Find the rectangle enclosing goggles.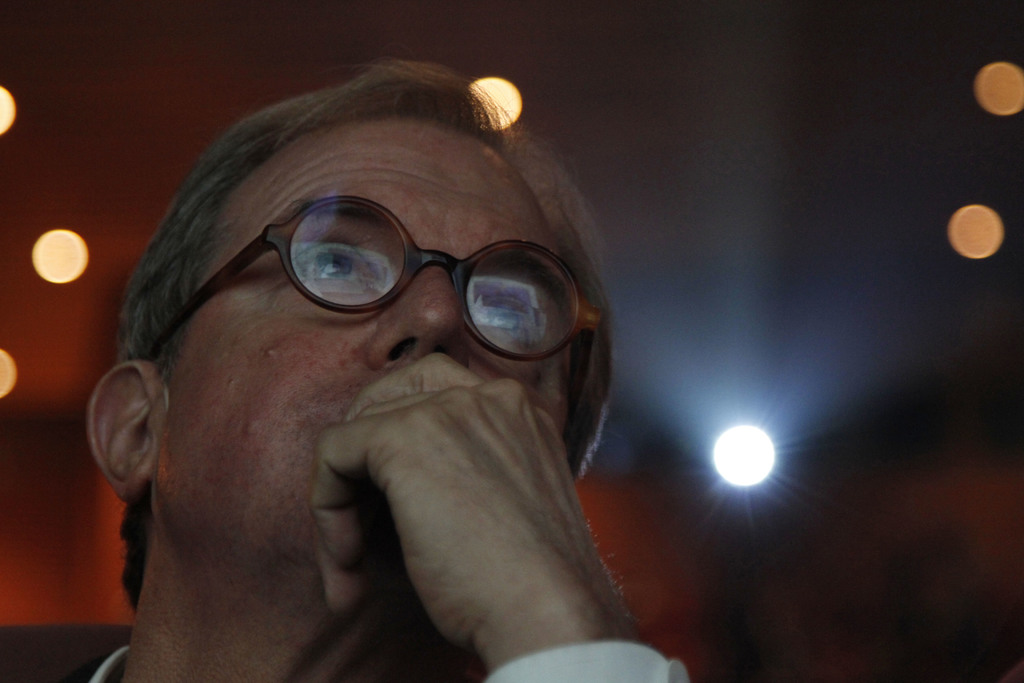
176/183/587/365.
